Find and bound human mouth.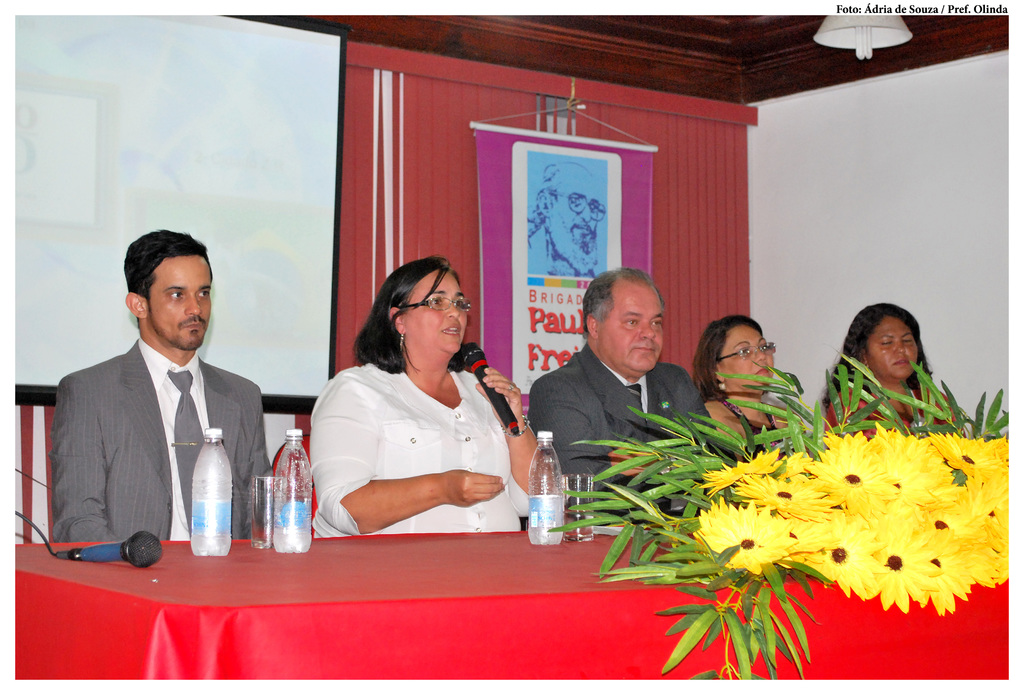
Bound: select_region(438, 321, 461, 339).
